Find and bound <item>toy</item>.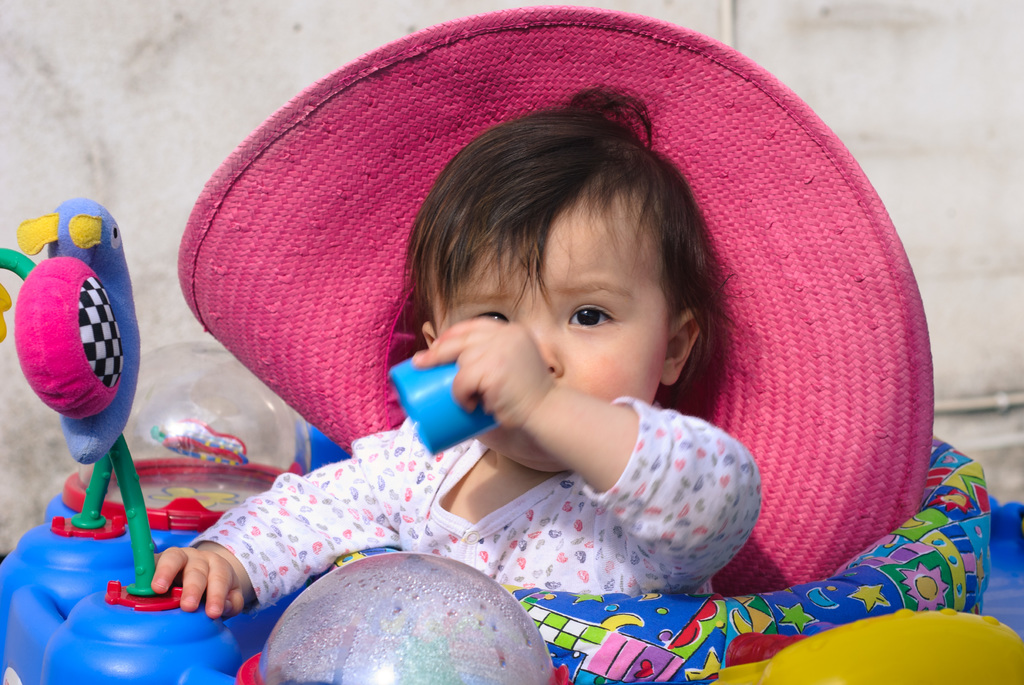
Bound: crop(390, 358, 499, 453).
